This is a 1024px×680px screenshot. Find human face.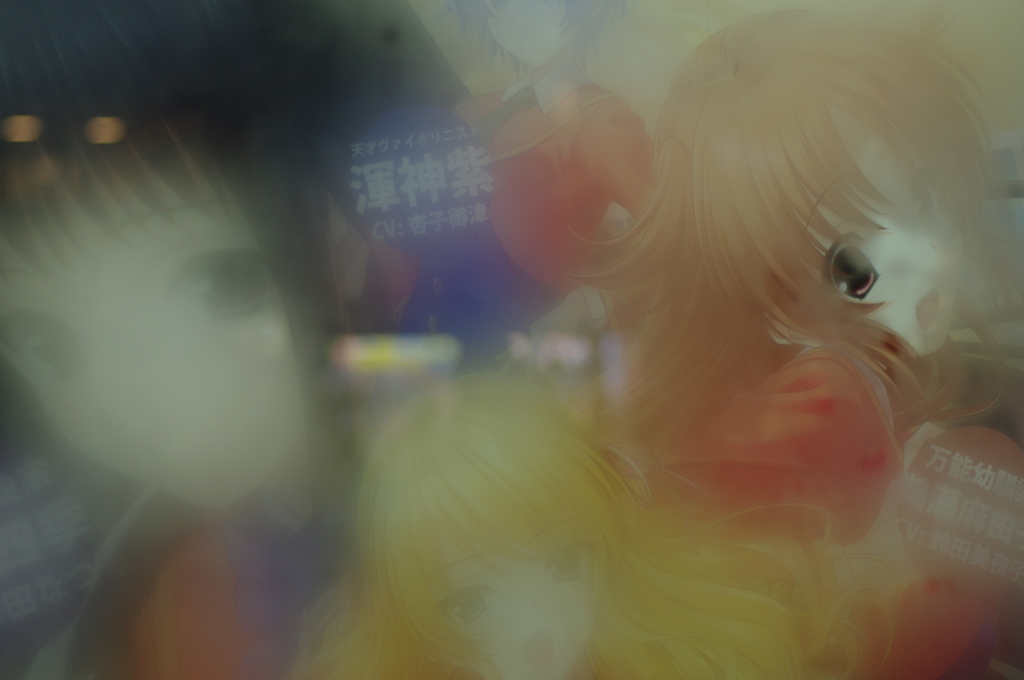
Bounding box: select_region(738, 91, 989, 362).
